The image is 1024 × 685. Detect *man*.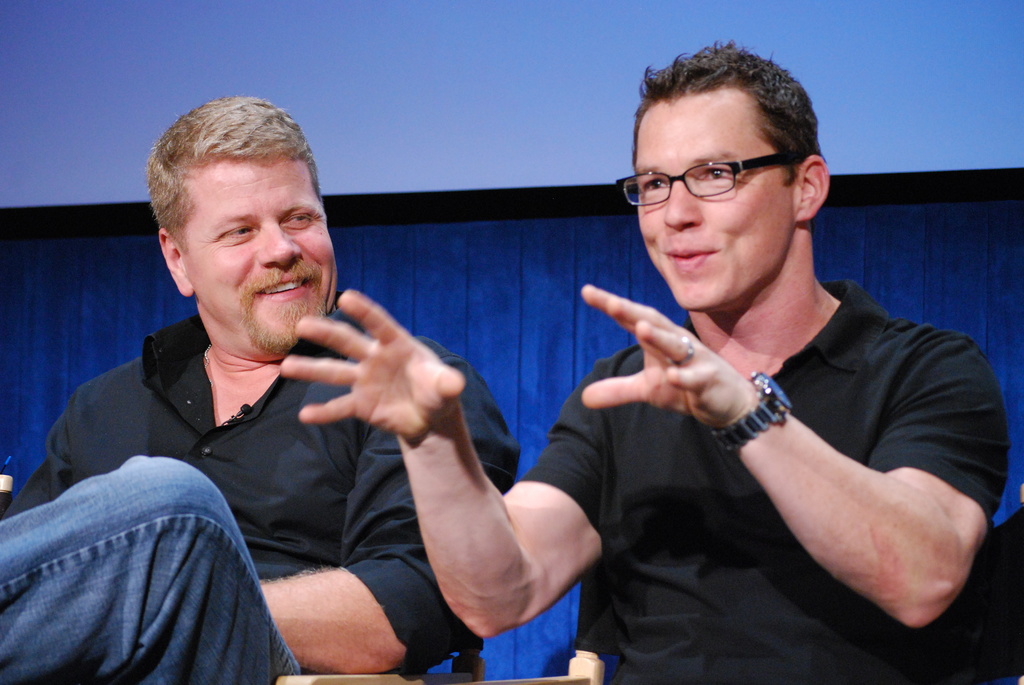
Detection: (0,94,521,684).
